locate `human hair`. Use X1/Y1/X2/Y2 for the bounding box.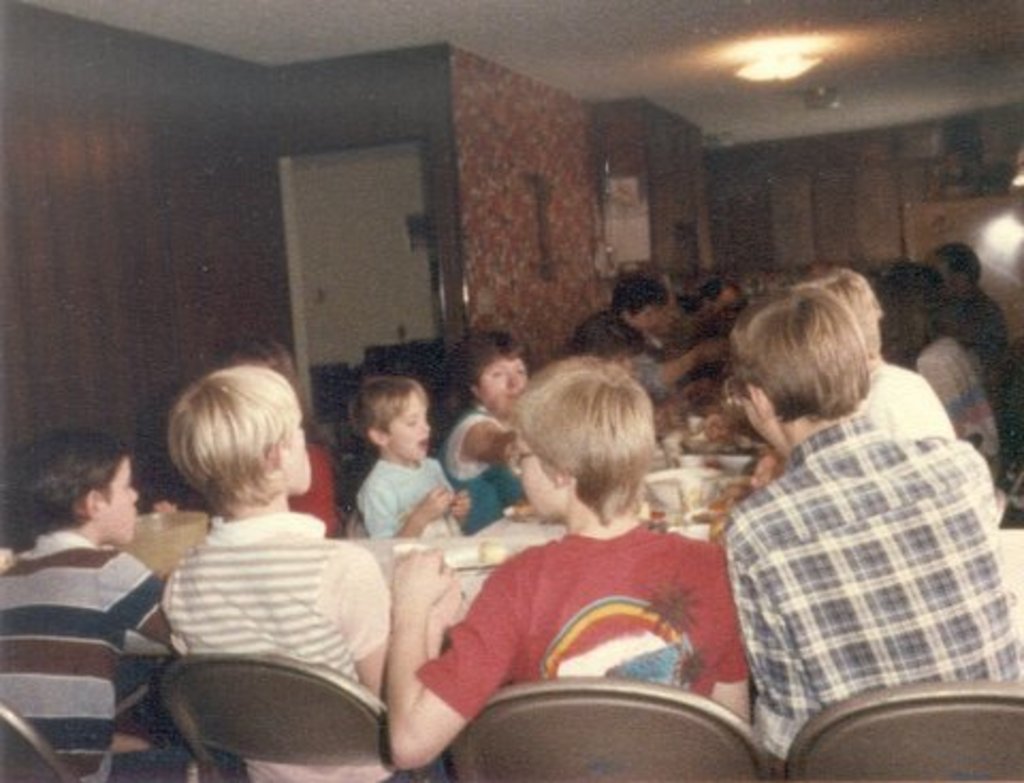
608/273/668/322.
